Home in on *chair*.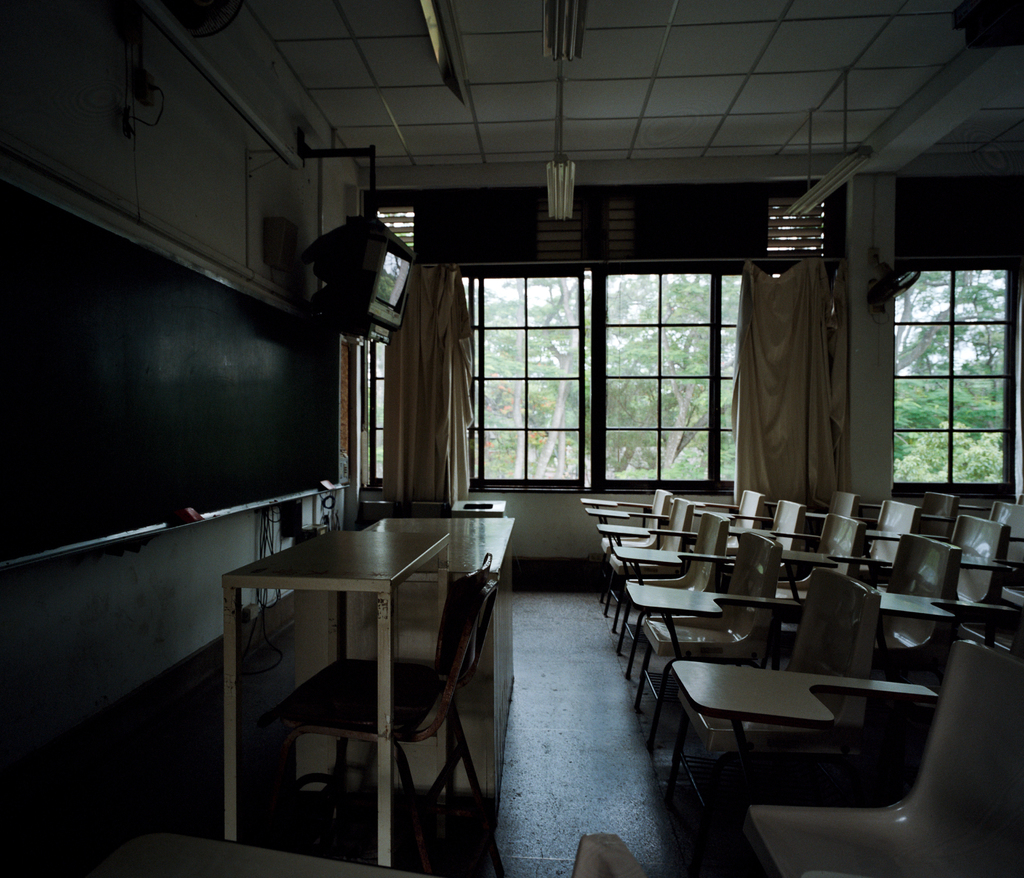
Homed in at Rect(791, 490, 853, 529).
